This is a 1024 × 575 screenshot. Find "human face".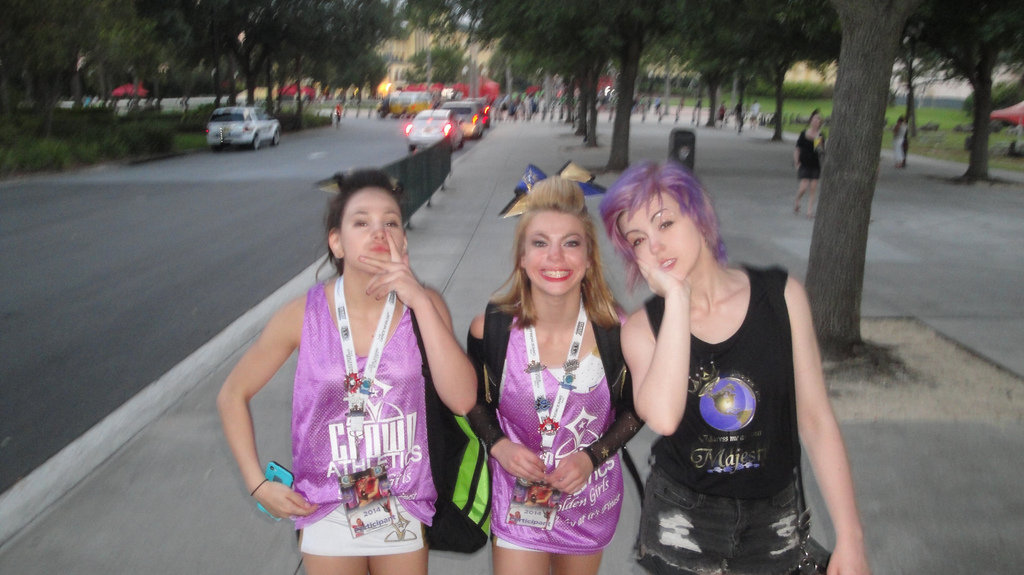
Bounding box: left=520, top=206, right=590, bottom=293.
